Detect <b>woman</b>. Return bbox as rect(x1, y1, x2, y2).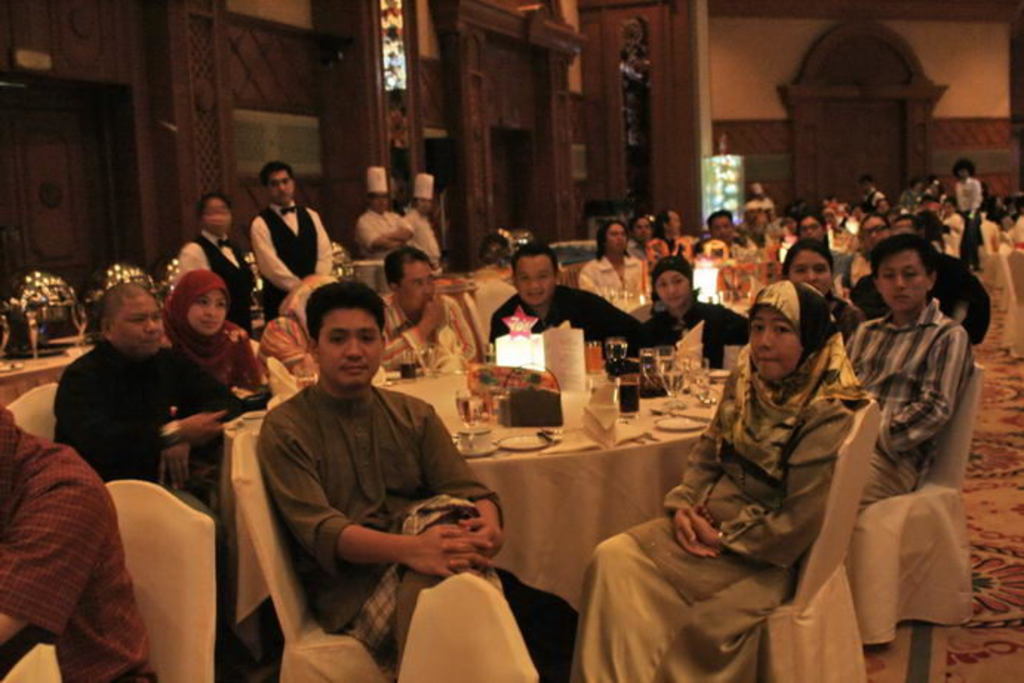
rect(608, 244, 895, 676).
